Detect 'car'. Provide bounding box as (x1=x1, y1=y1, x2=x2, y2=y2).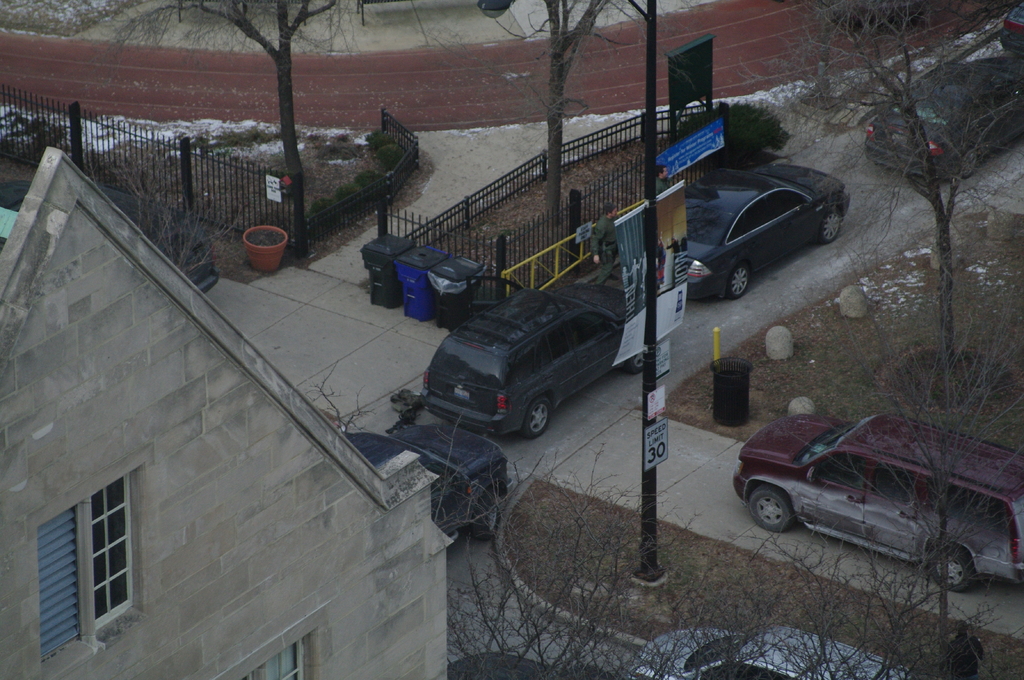
(x1=865, y1=57, x2=1023, y2=188).
